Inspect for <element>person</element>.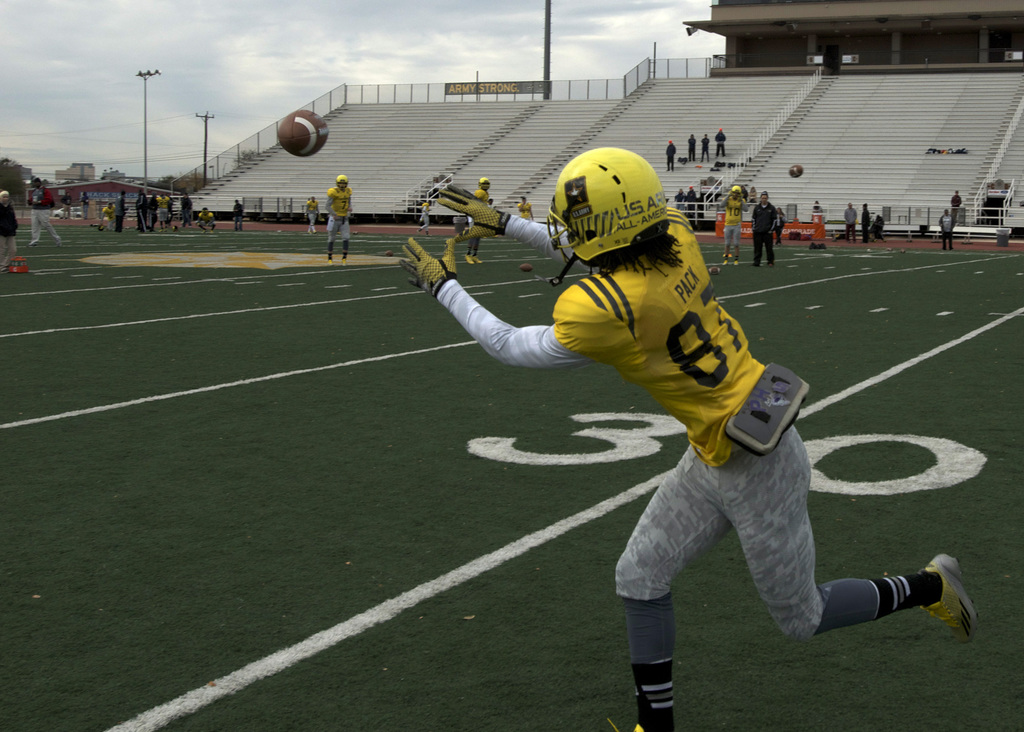
Inspection: <bbox>807, 196, 829, 221</bbox>.
